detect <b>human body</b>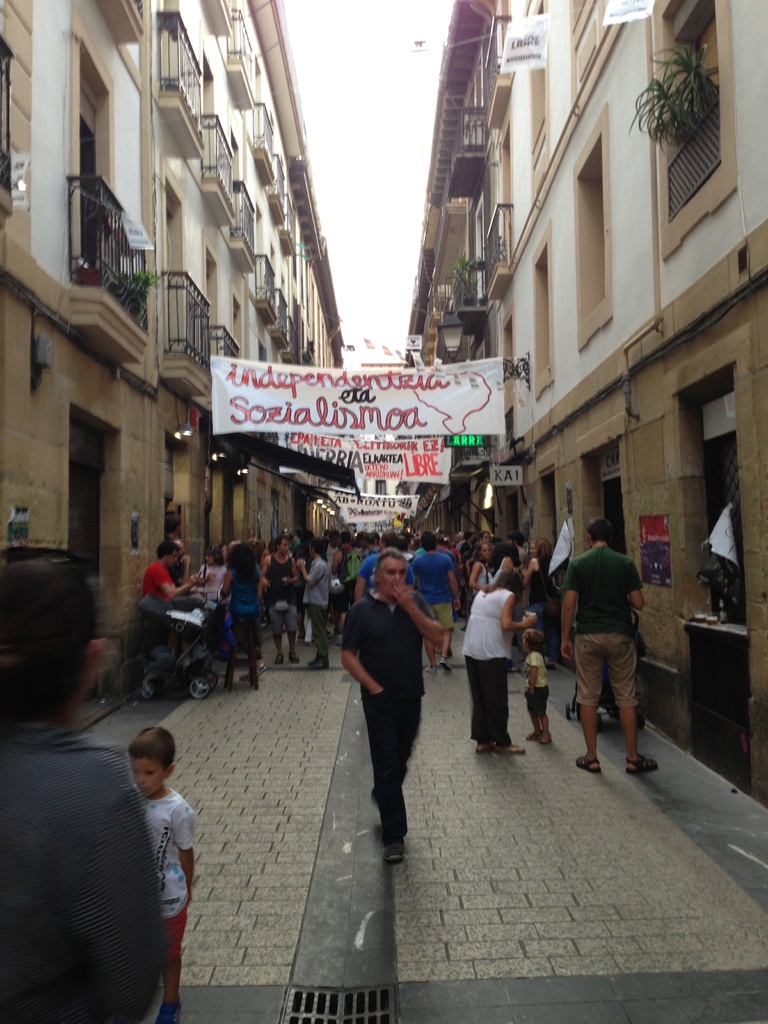
(338,588,433,856)
